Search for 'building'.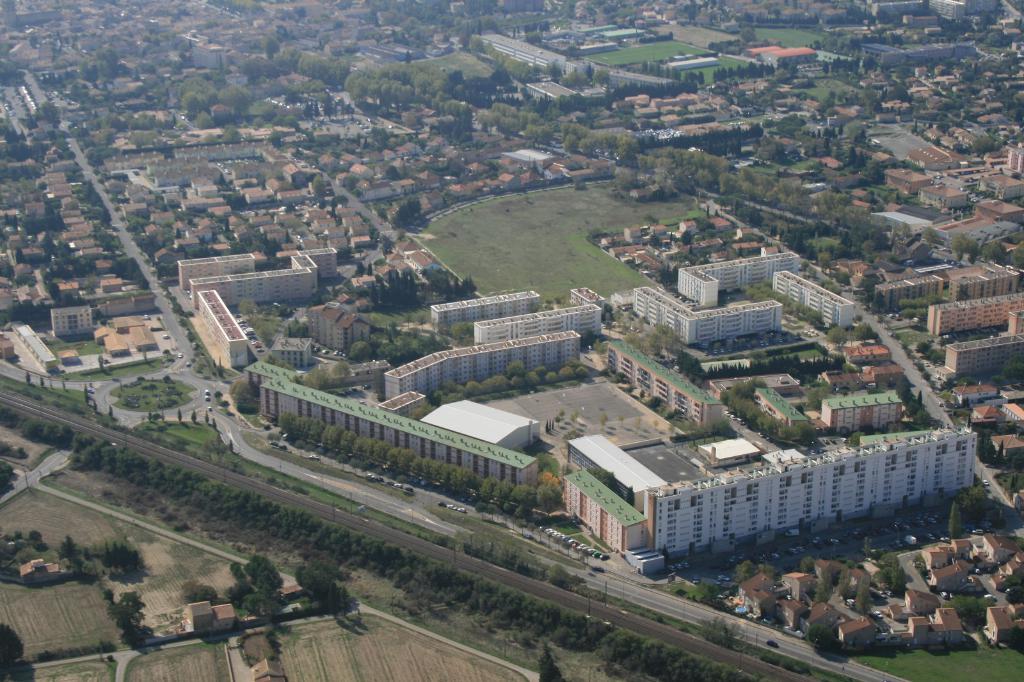
Found at 560 466 644 559.
